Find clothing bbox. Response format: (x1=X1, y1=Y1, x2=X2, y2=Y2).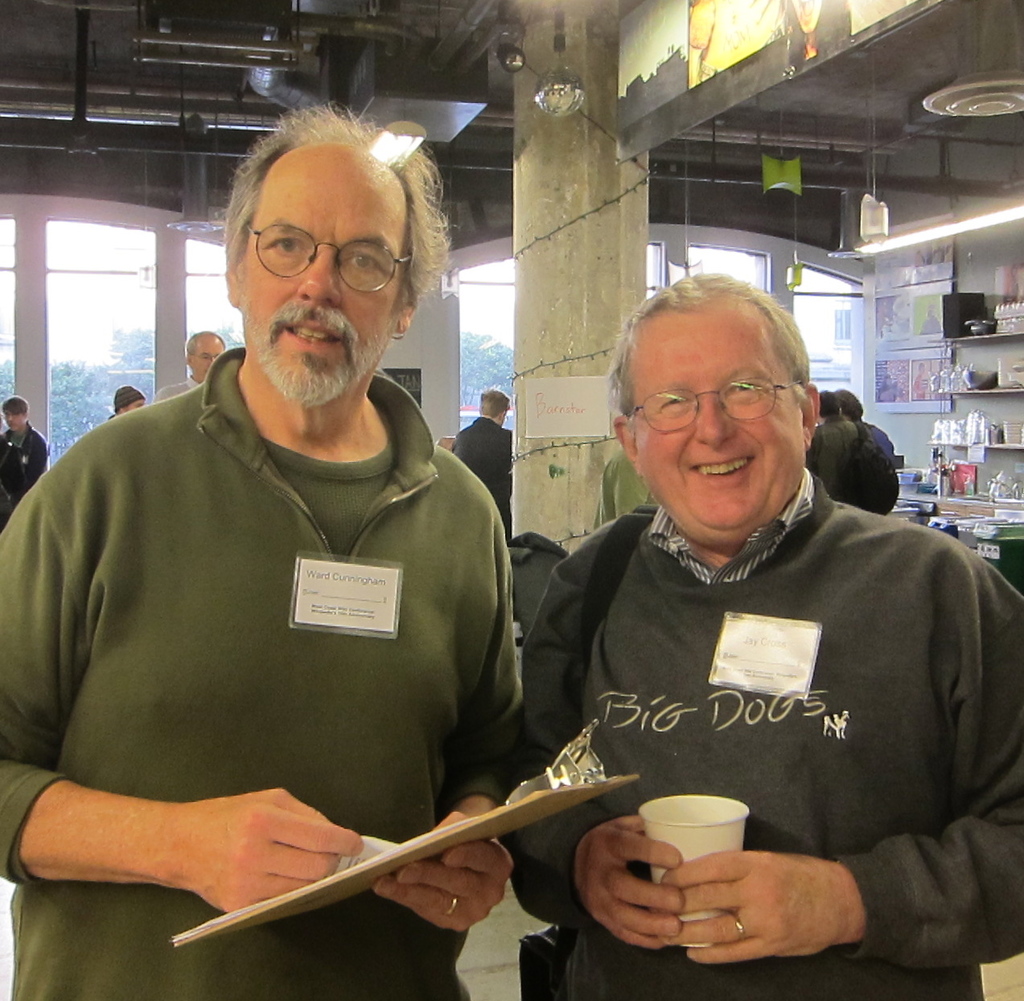
(x1=152, y1=373, x2=199, y2=404).
